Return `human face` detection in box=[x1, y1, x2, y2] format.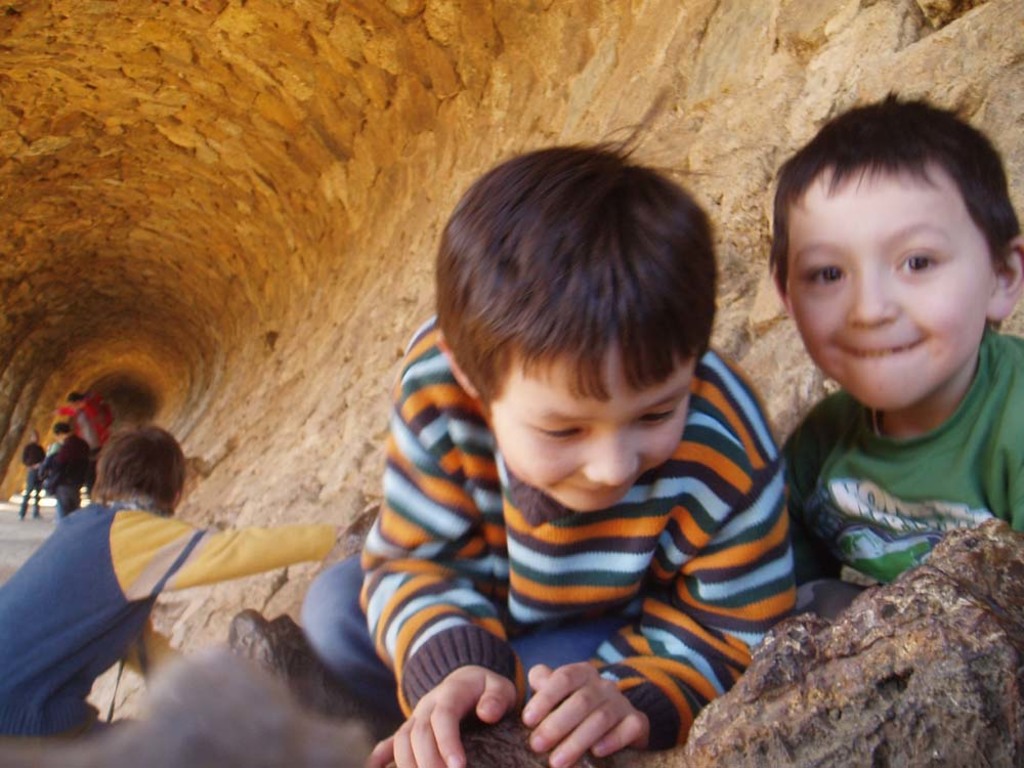
box=[492, 321, 692, 504].
